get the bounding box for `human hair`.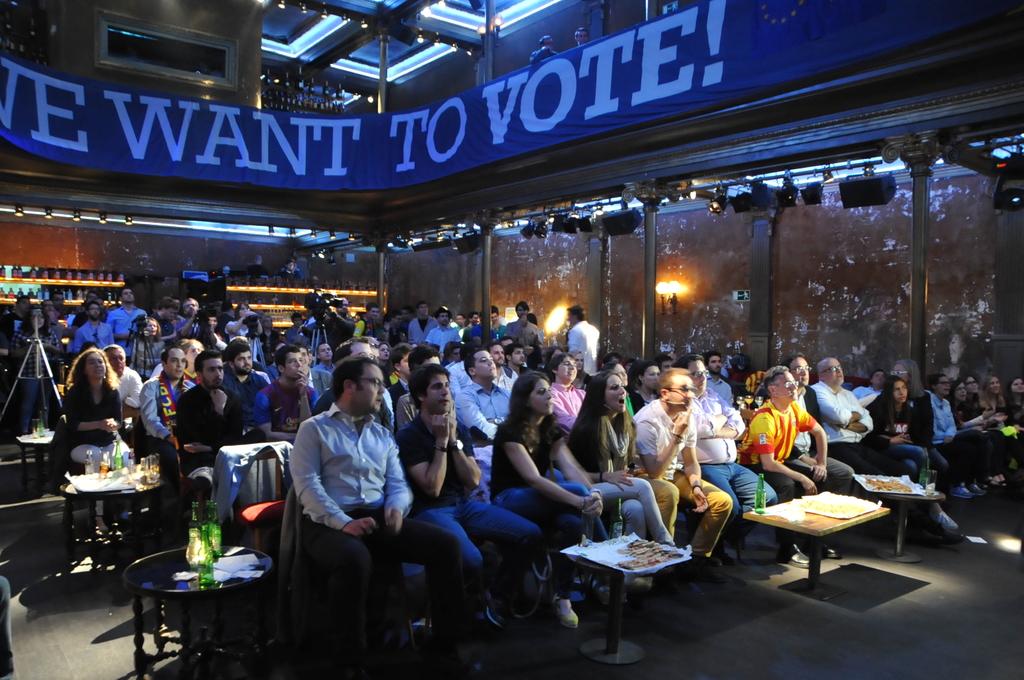
390 341 413 360.
